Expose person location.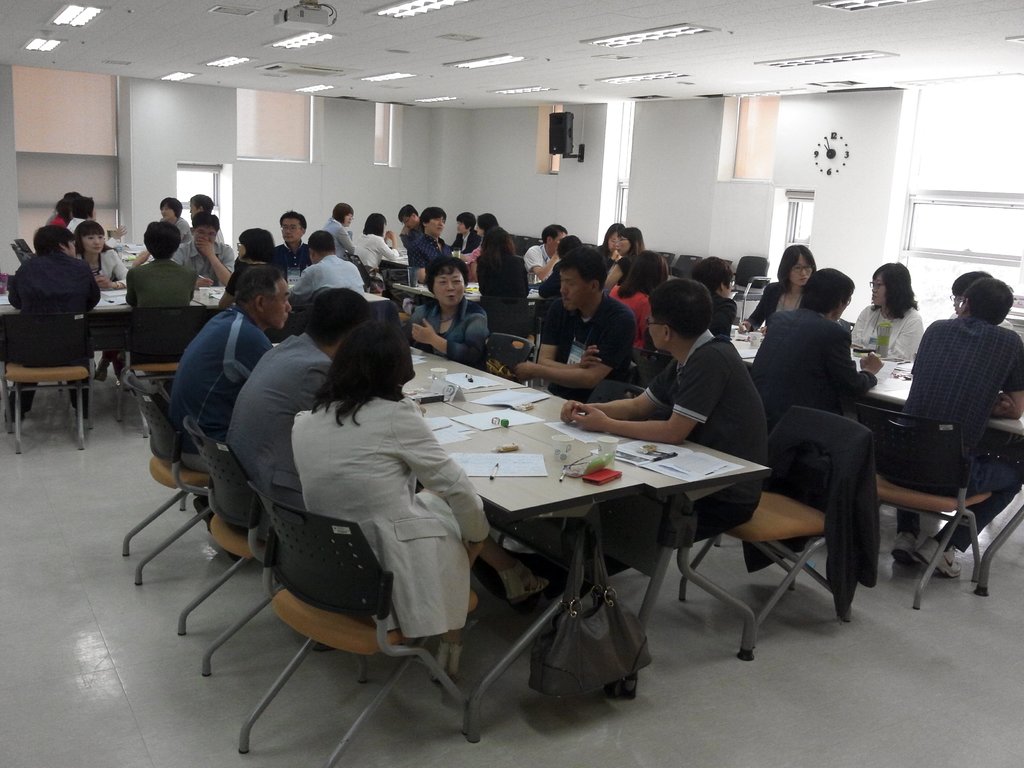
Exposed at (left=168, top=264, right=276, bottom=507).
